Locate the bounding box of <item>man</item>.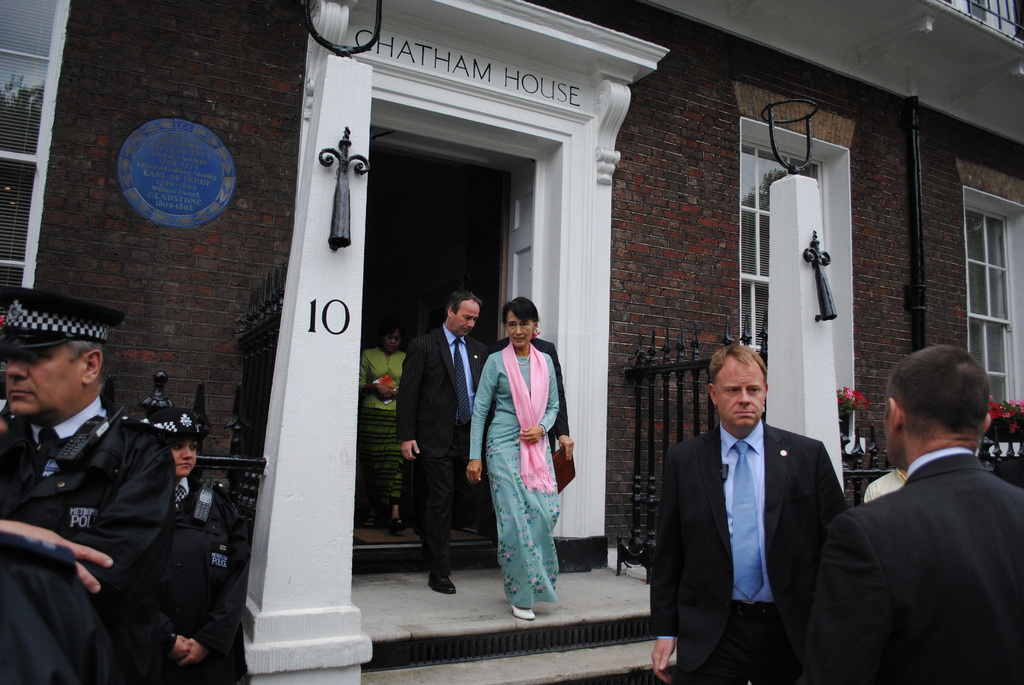
Bounding box: <region>401, 291, 490, 592</region>.
